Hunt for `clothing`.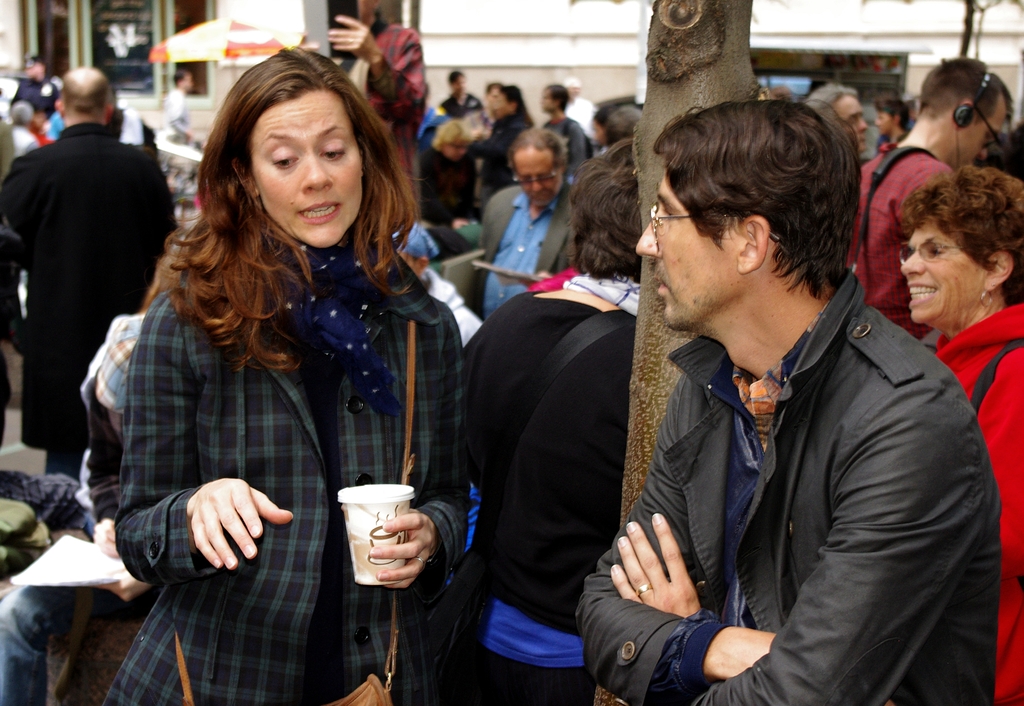
Hunted down at box=[573, 260, 1009, 705].
